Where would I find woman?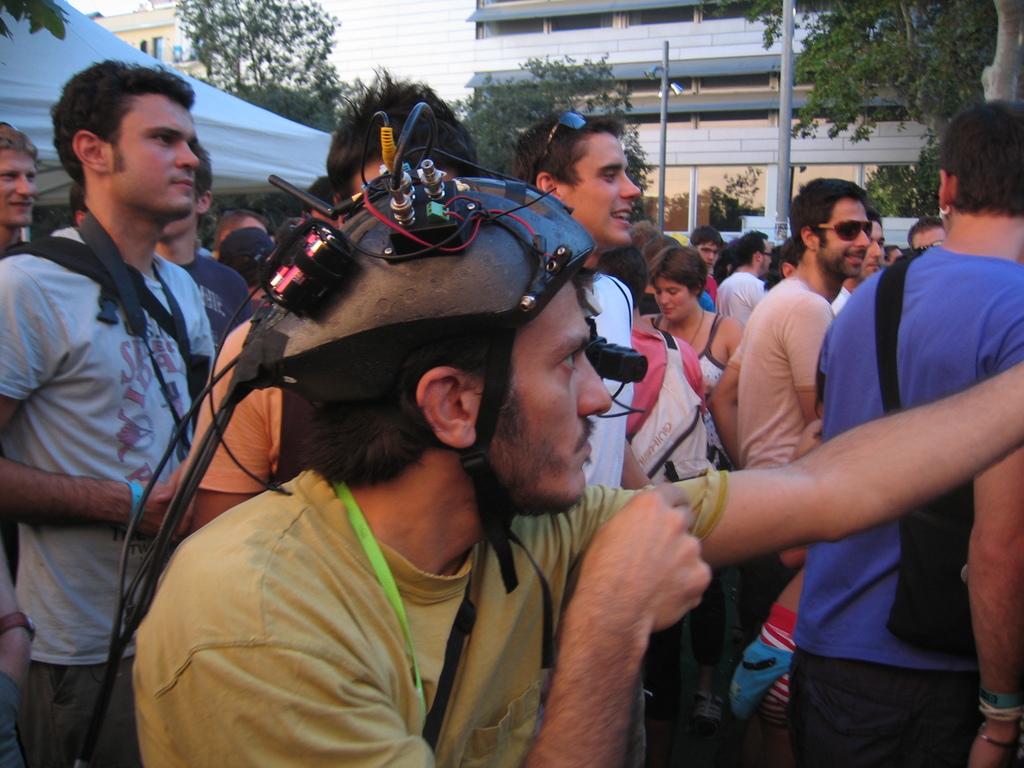
At <bbox>639, 241, 744, 717</bbox>.
